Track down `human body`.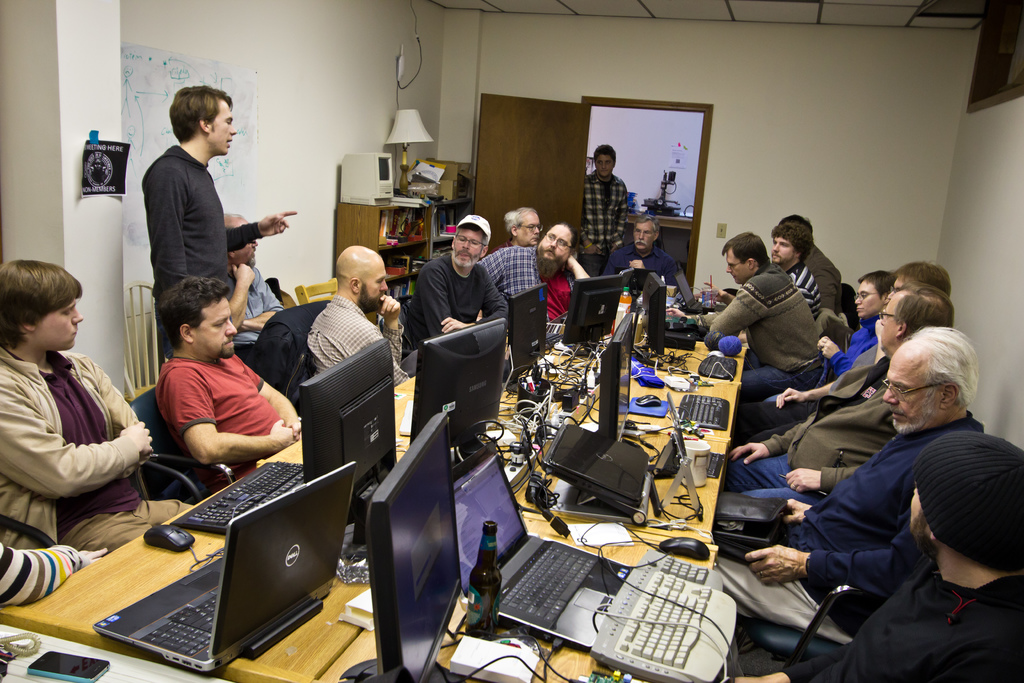
Tracked to (left=725, top=318, right=1001, bottom=646).
